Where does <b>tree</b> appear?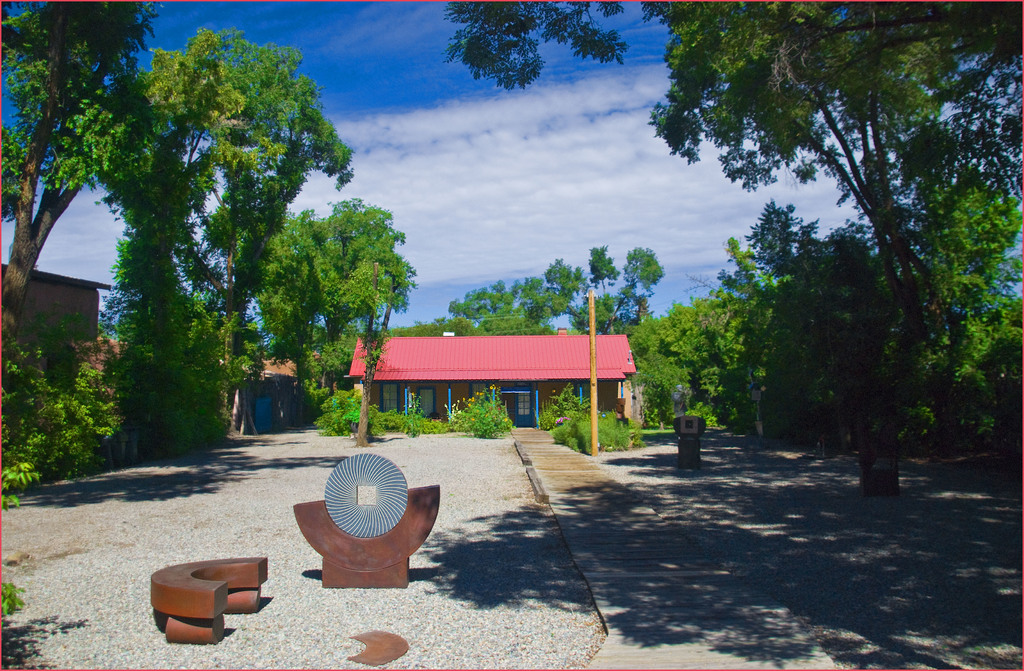
Appears at pyautogui.locateOnScreen(252, 197, 420, 445).
